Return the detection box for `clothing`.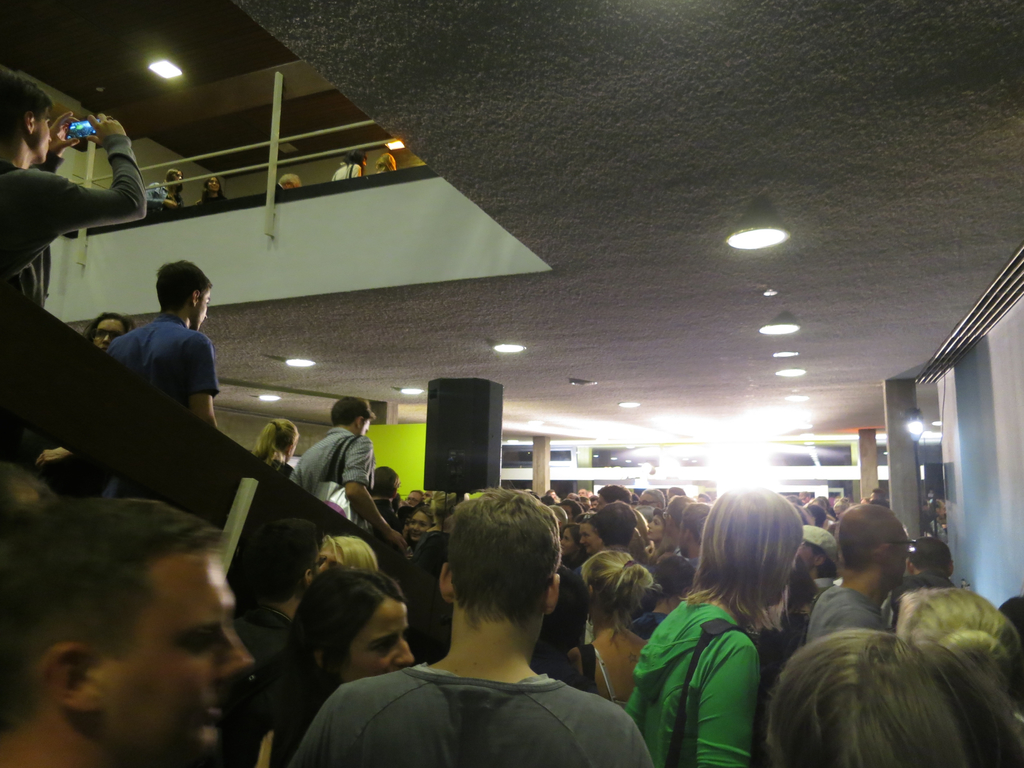
(0, 177, 104, 291).
